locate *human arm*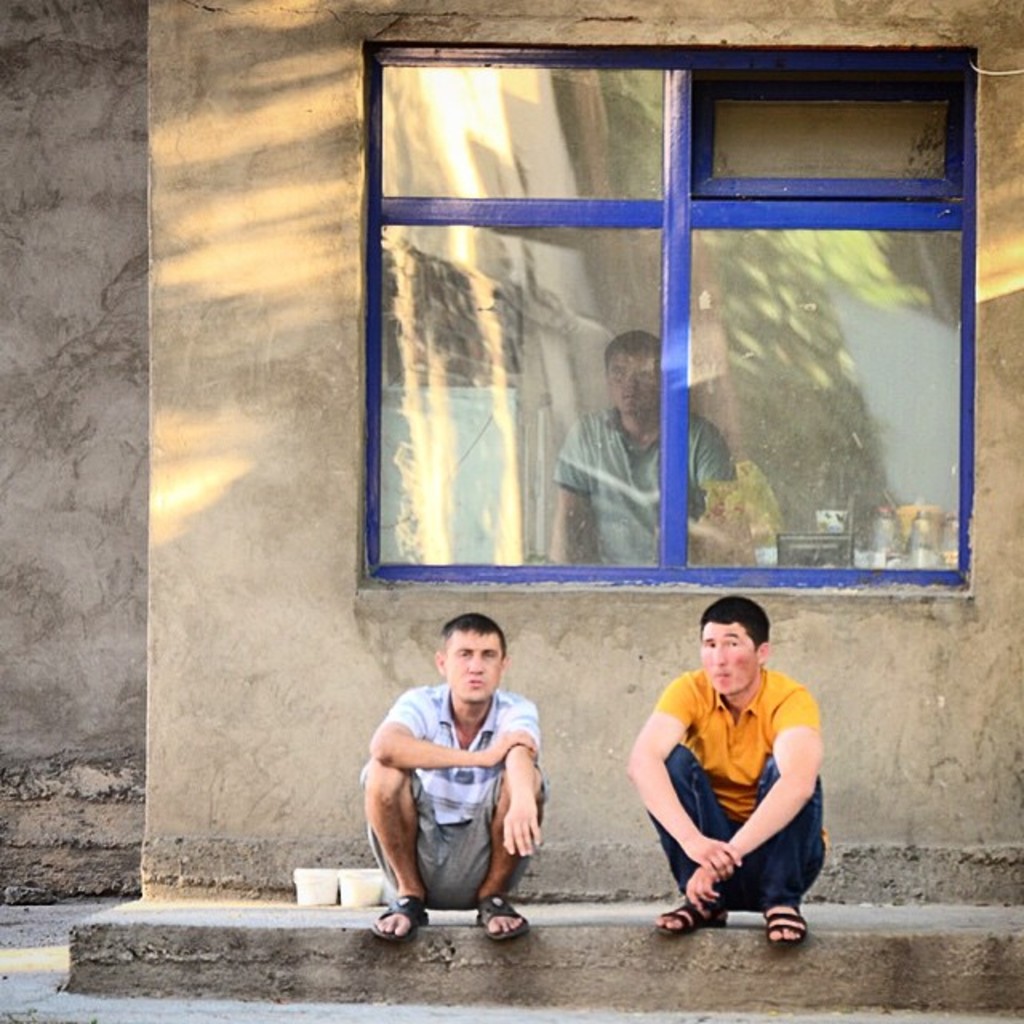
(618,670,746,880)
